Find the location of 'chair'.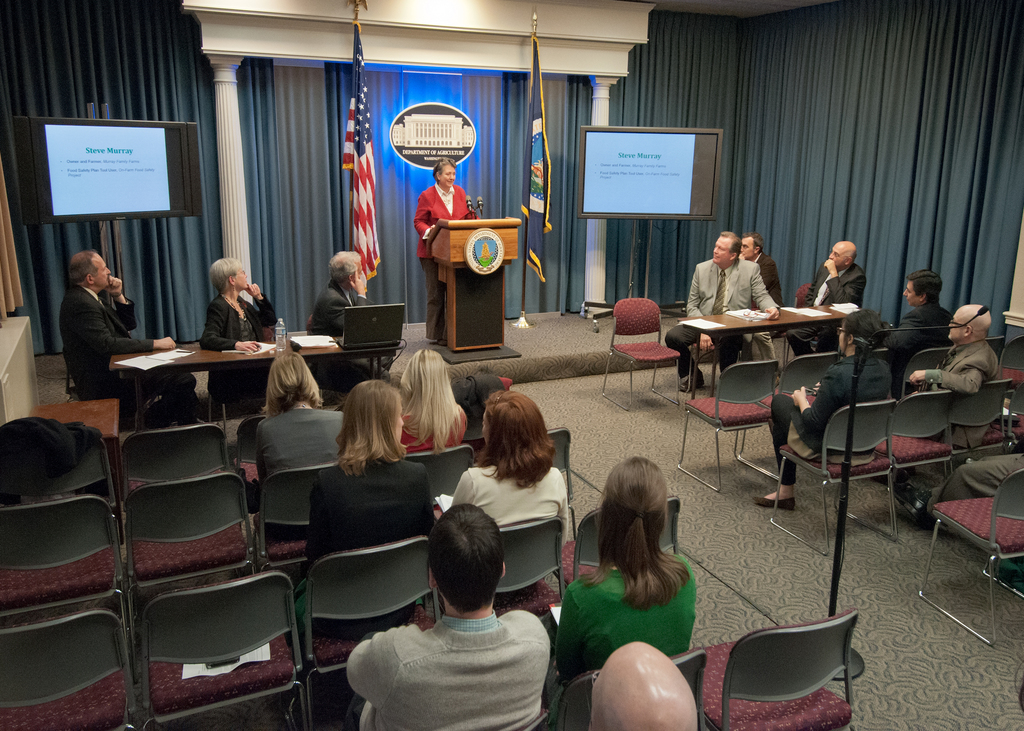
Location: 236:415:270:491.
